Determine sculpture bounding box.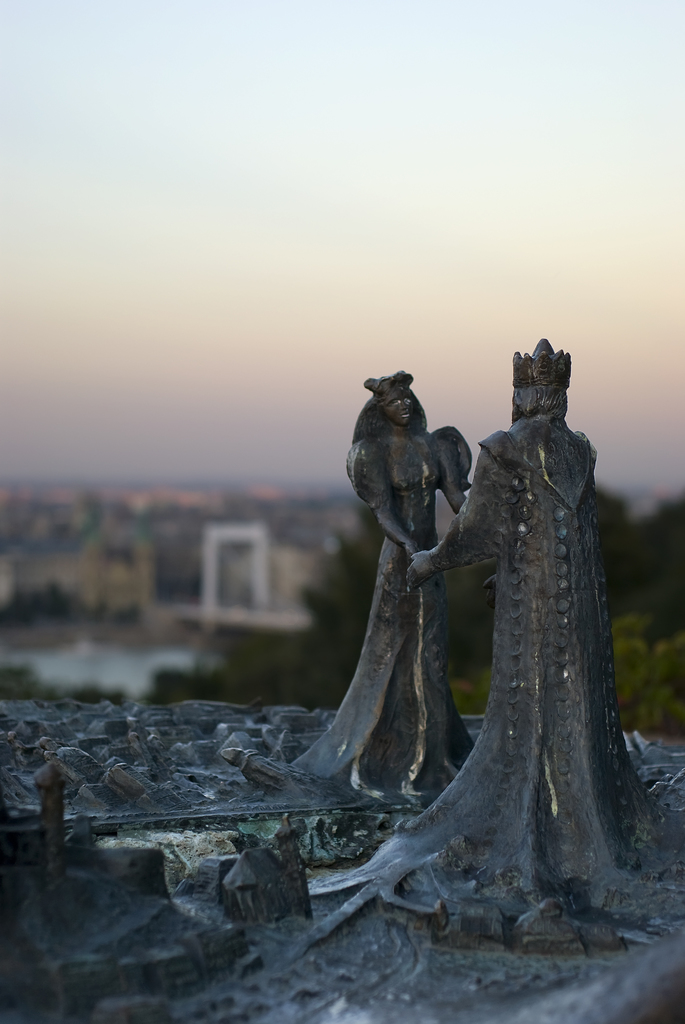
Determined: (217,342,661,945).
